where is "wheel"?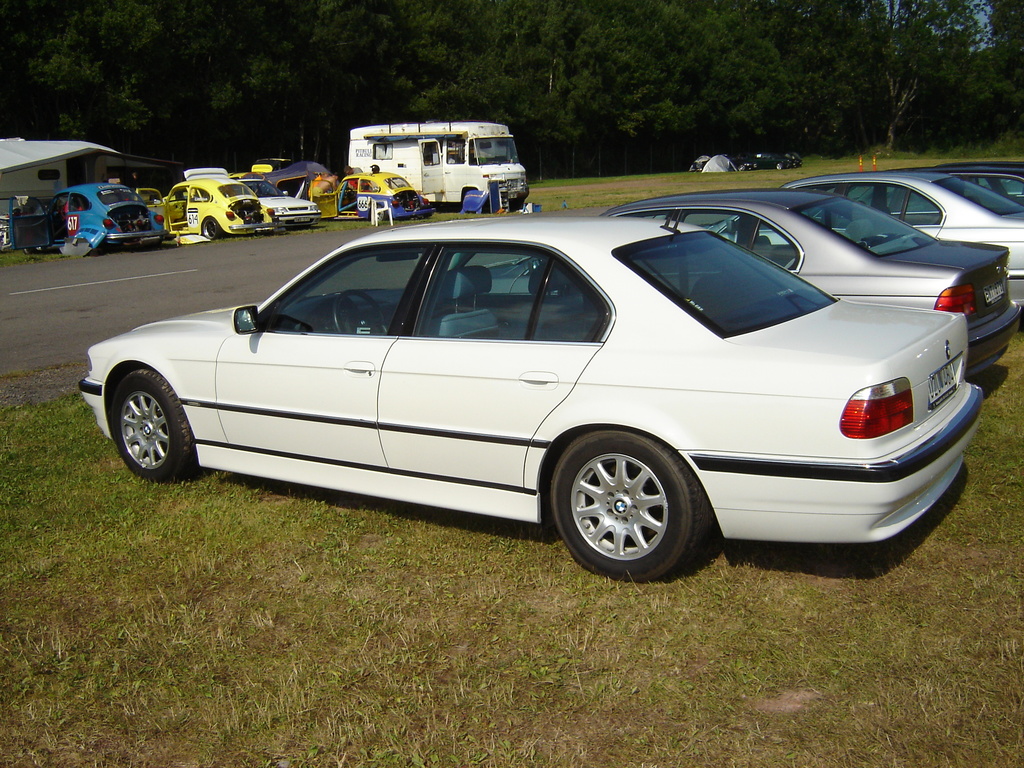
(372, 205, 386, 220).
